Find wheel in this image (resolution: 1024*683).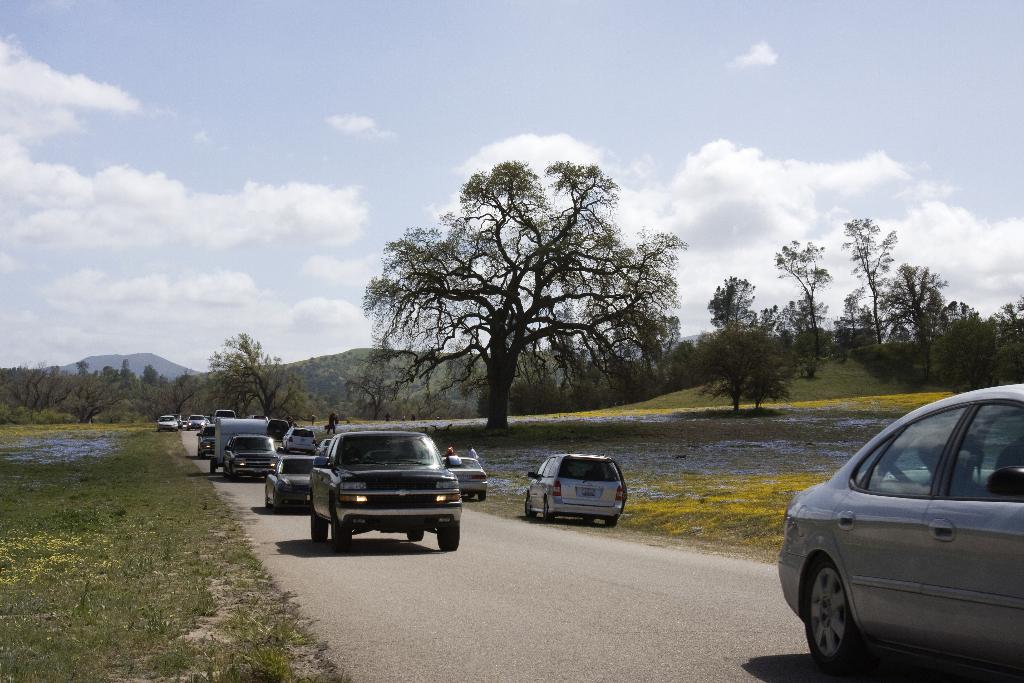
bbox=(542, 500, 557, 521).
